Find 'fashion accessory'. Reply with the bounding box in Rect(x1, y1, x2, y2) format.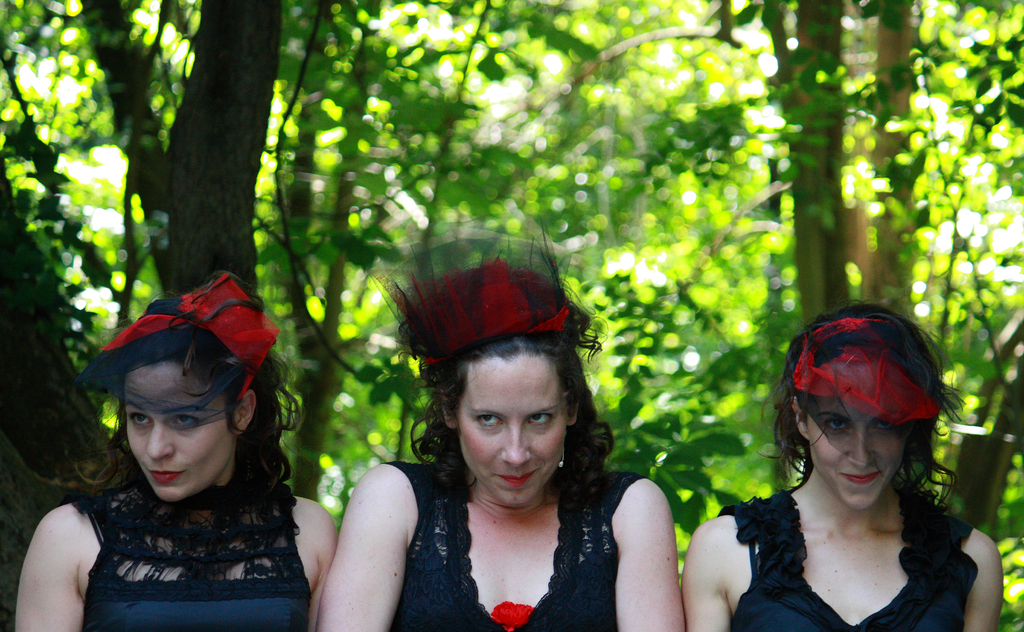
Rect(77, 273, 276, 431).
